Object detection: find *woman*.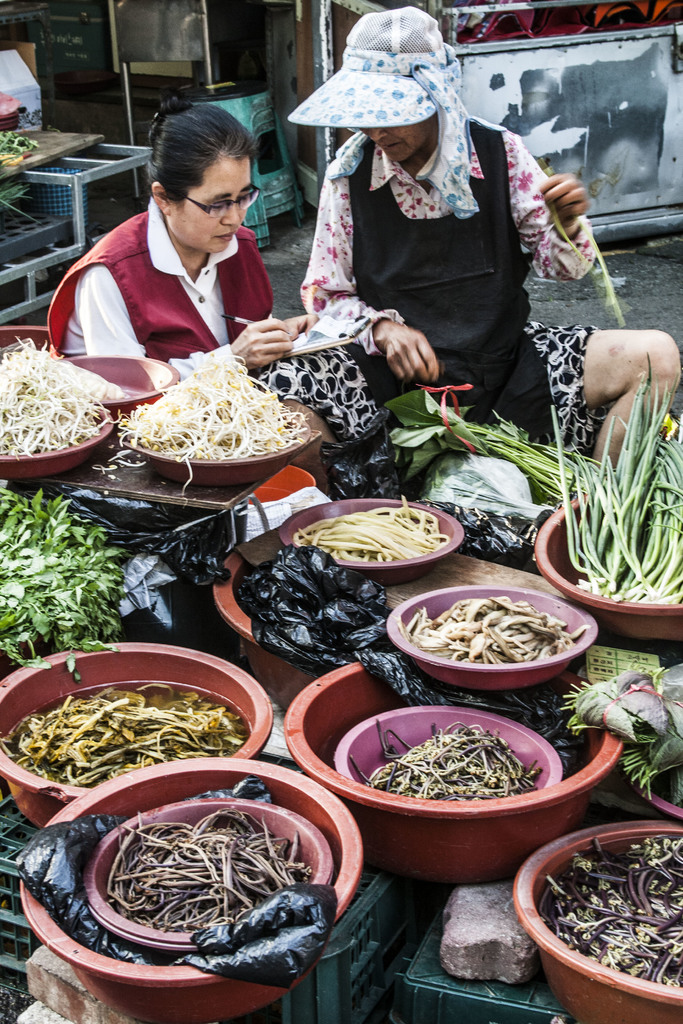
rect(49, 99, 309, 378).
